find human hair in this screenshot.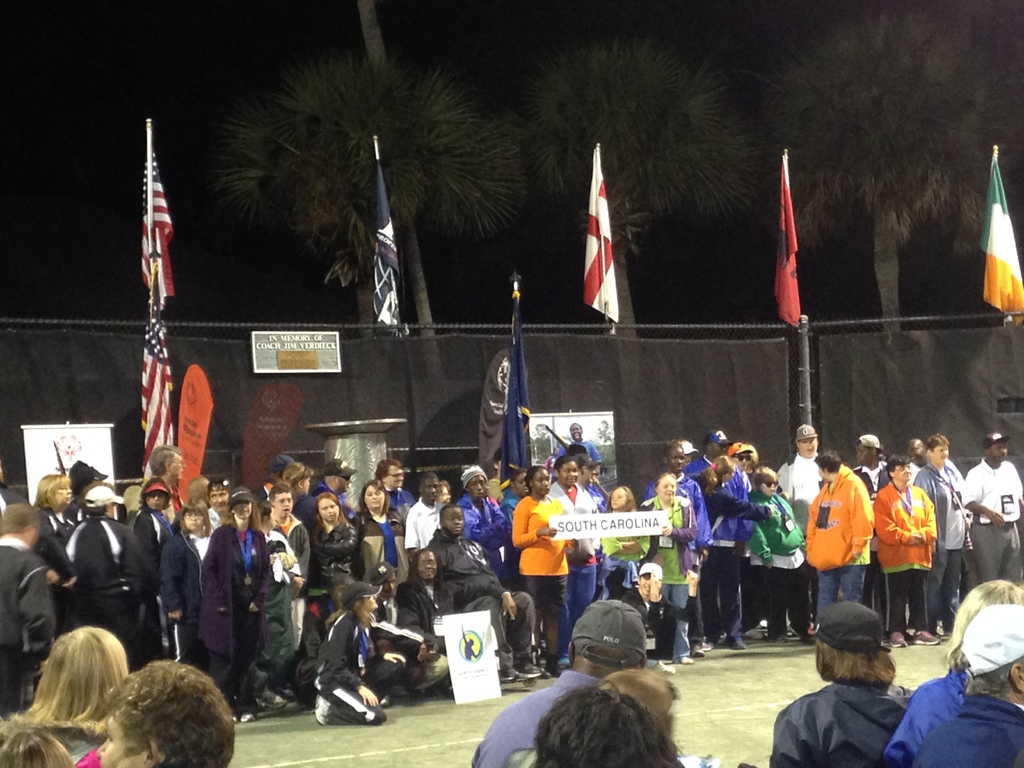
The bounding box for human hair is (81,502,109,520).
